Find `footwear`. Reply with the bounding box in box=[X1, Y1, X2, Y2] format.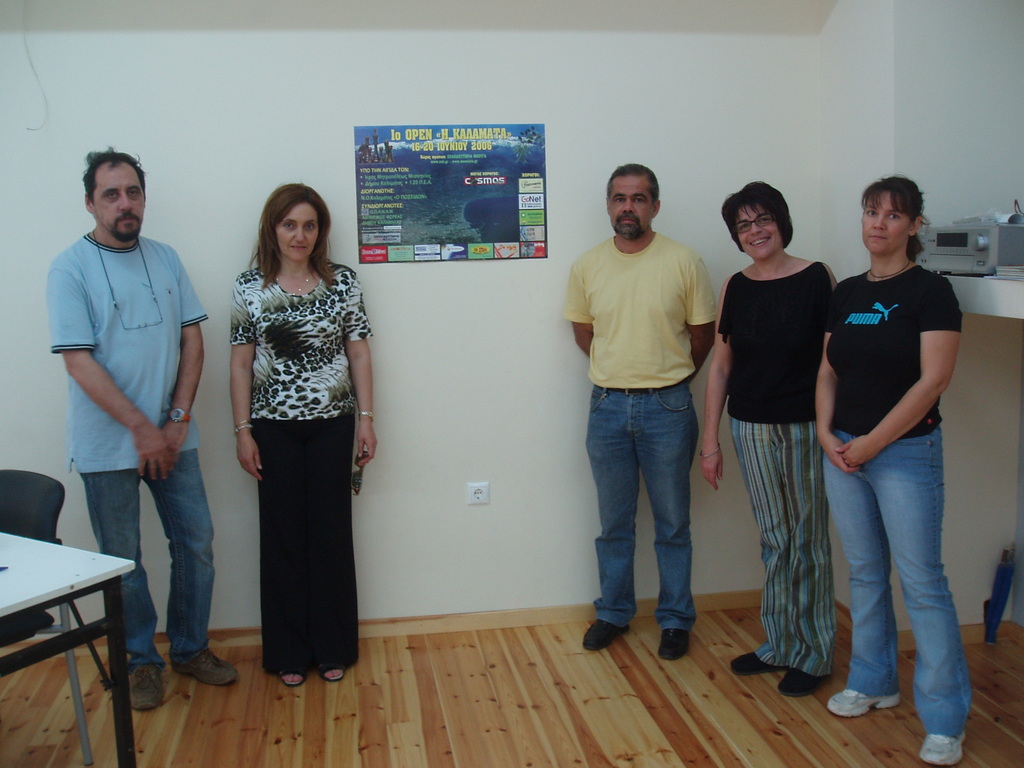
box=[279, 671, 308, 686].
